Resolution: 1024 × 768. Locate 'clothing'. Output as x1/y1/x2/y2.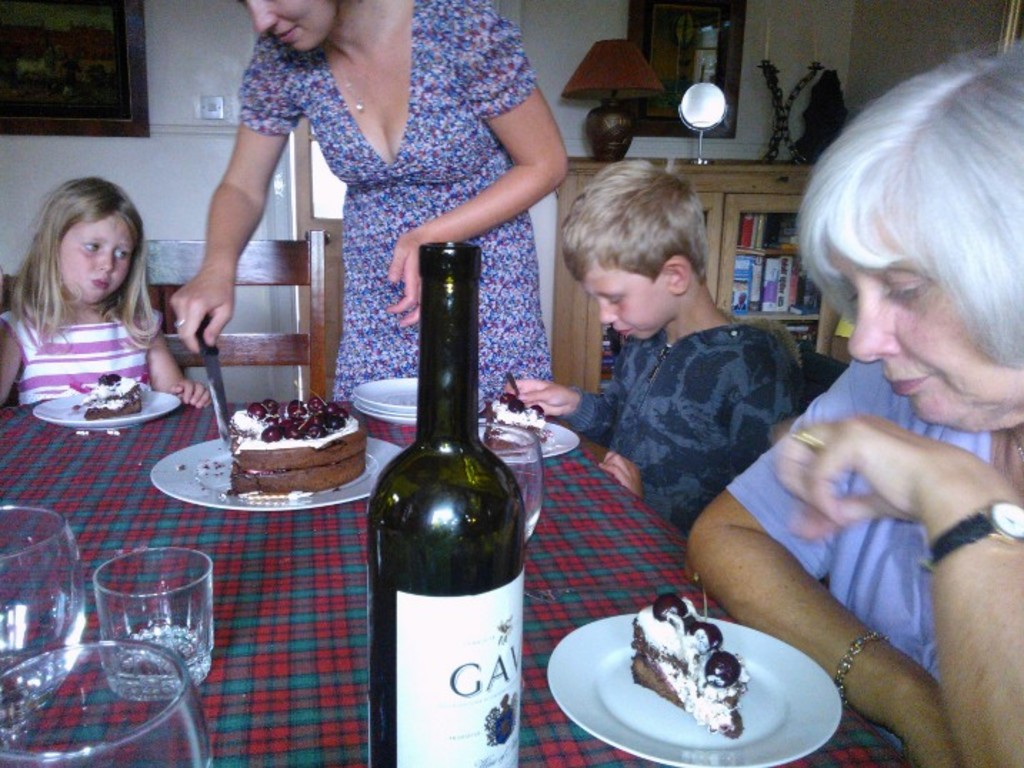
3/297/169/401.
